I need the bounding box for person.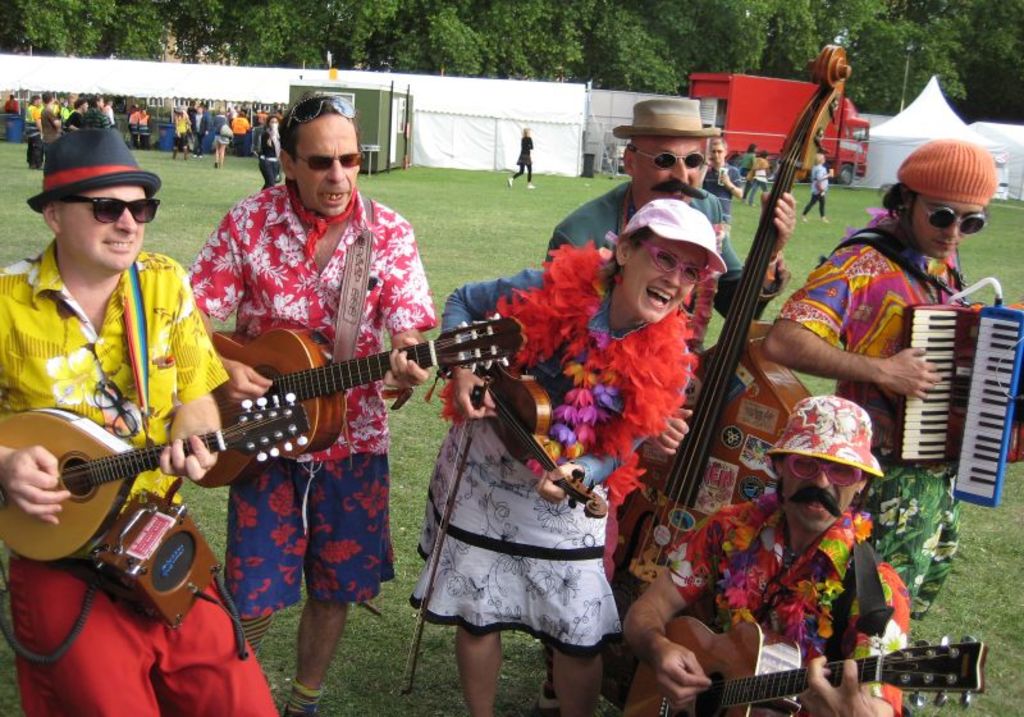
Here it is: left=407, top=201, right=730, bottom=716.
